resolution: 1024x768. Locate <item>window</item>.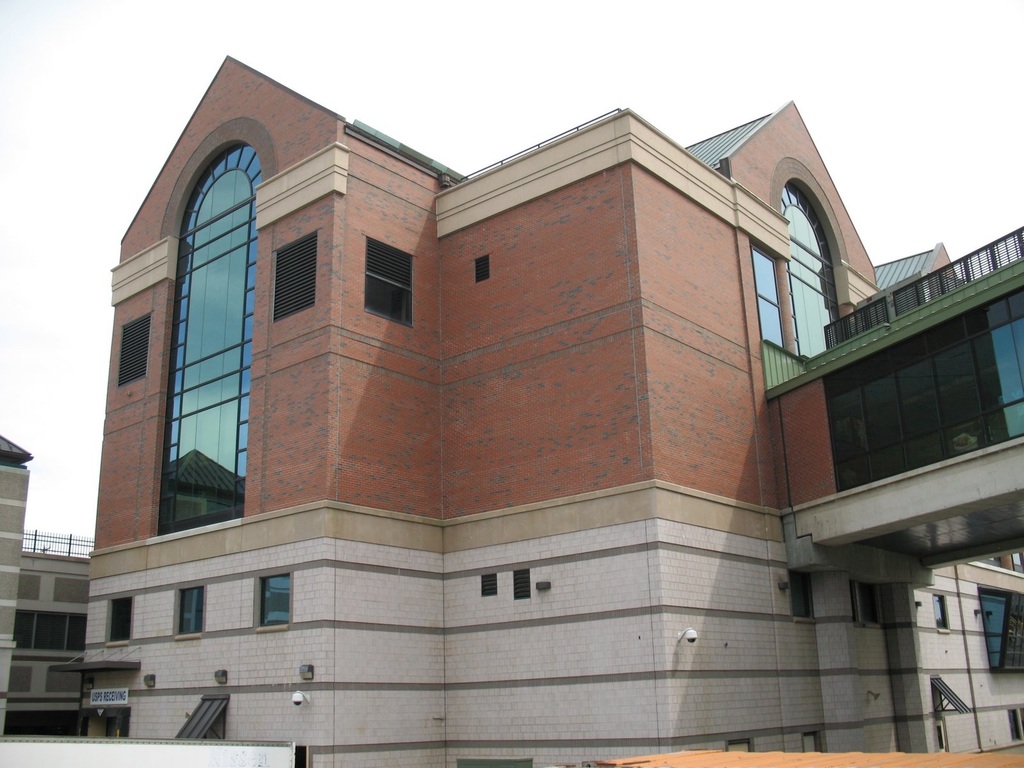
pyautogui.locateOnScreen(104, 604, 129, 641).
